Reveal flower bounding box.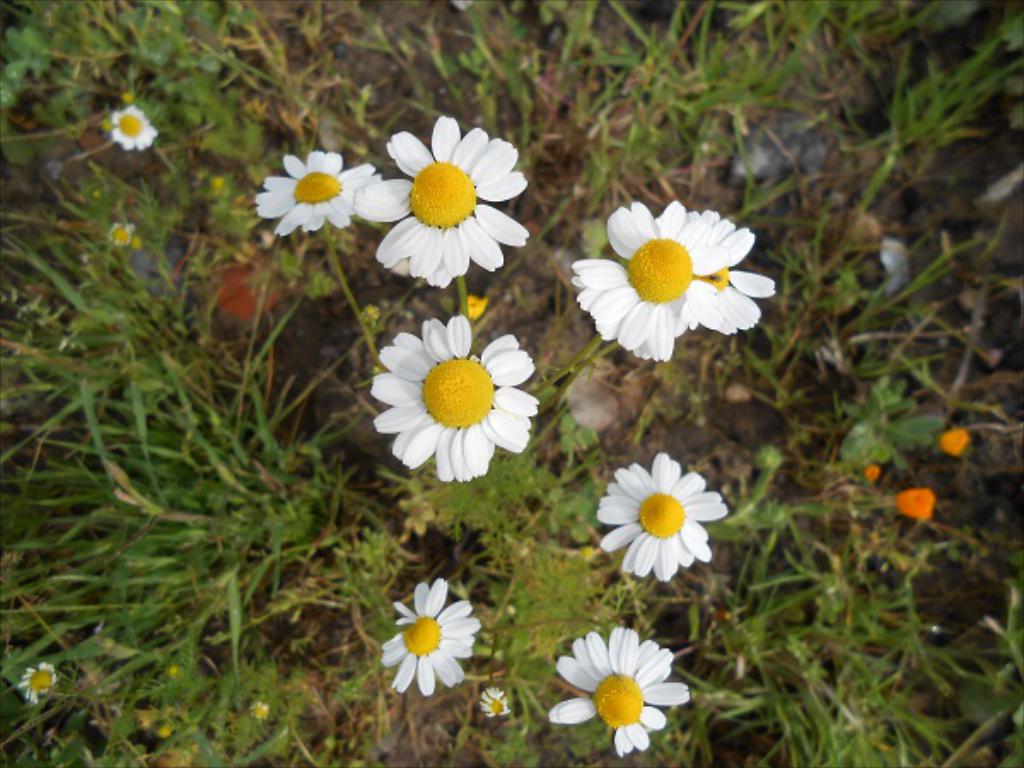
Revealed: (375,570,490,701).
